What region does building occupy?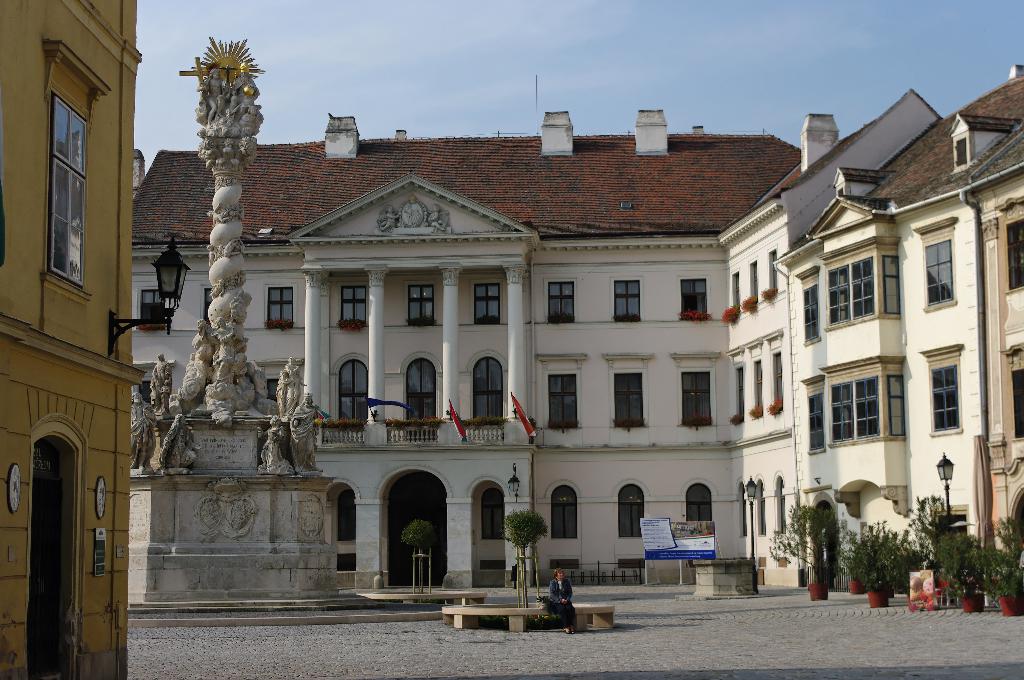
131 62 1023 584.
